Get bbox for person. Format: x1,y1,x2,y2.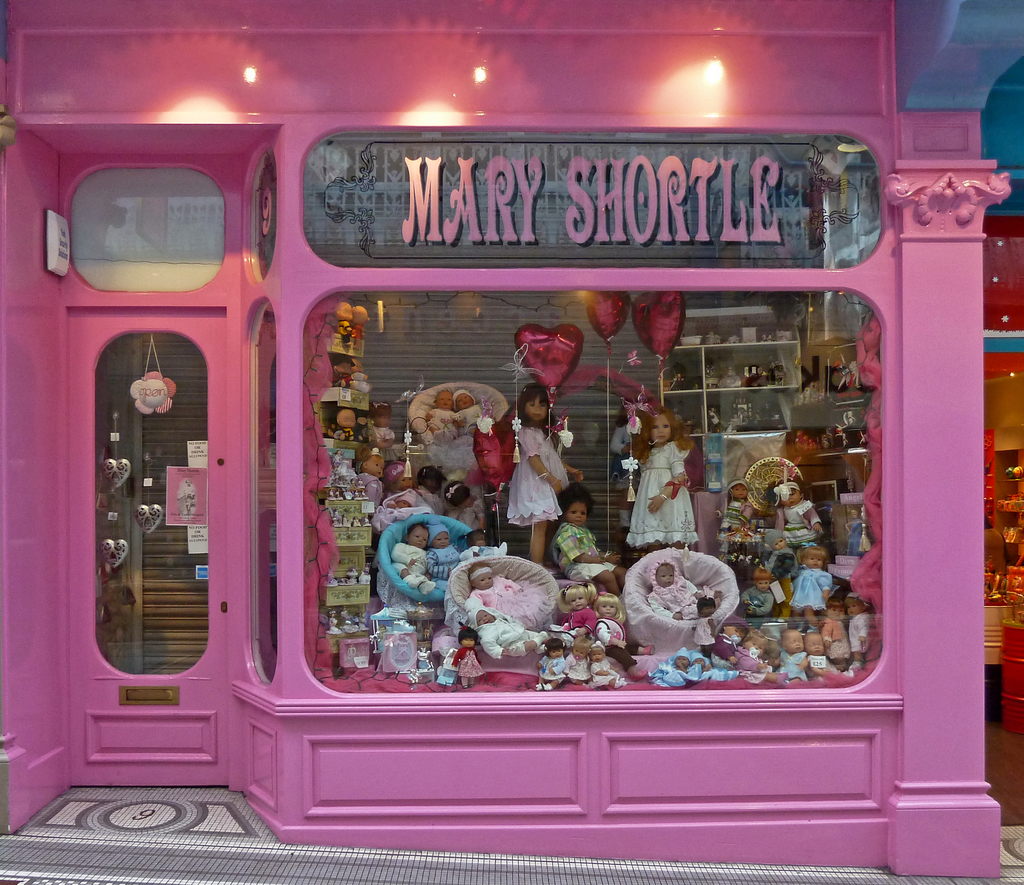
622,405,705,559.
